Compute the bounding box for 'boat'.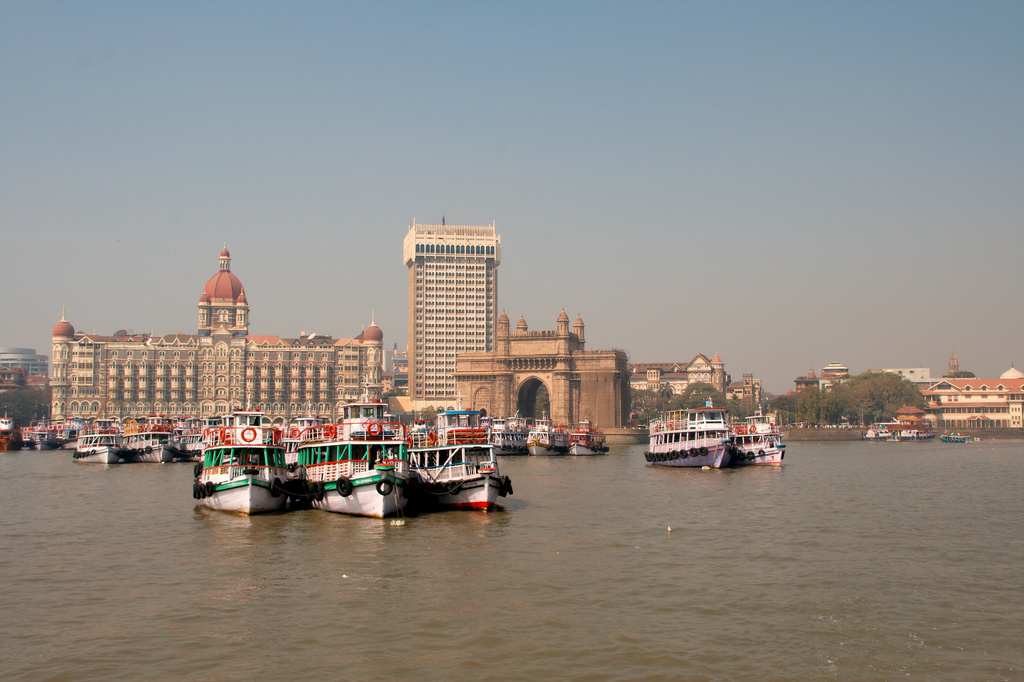
detection(60, 418, 90, 451).
